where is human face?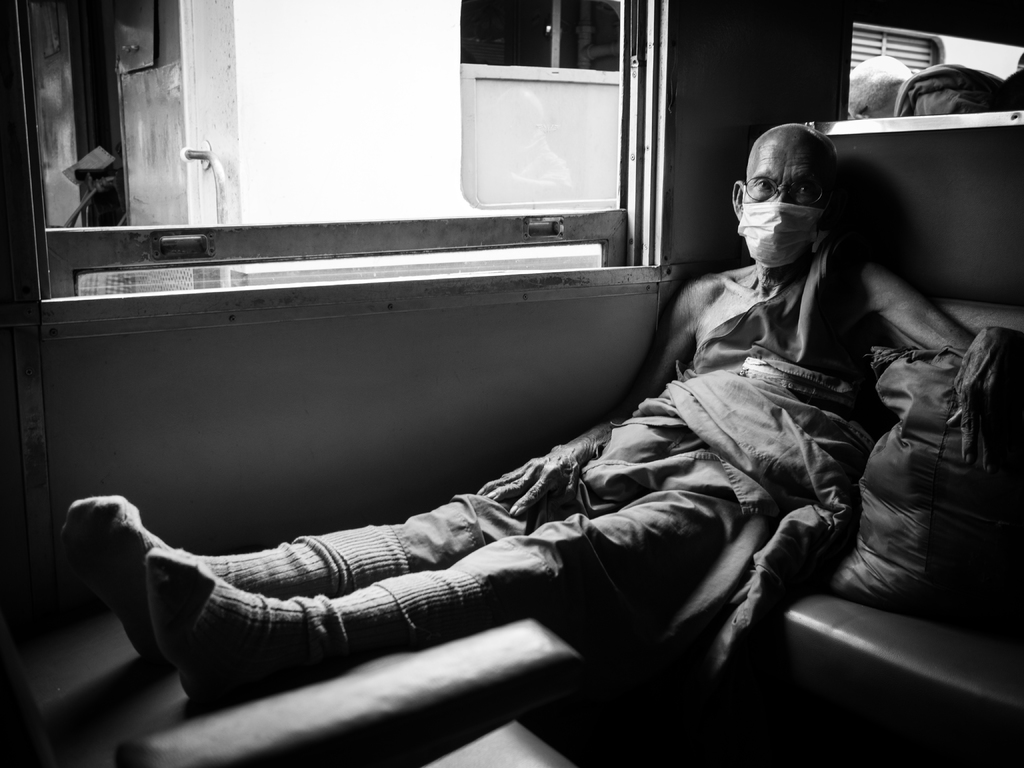
bbox=(737, 125, 830, 260).
